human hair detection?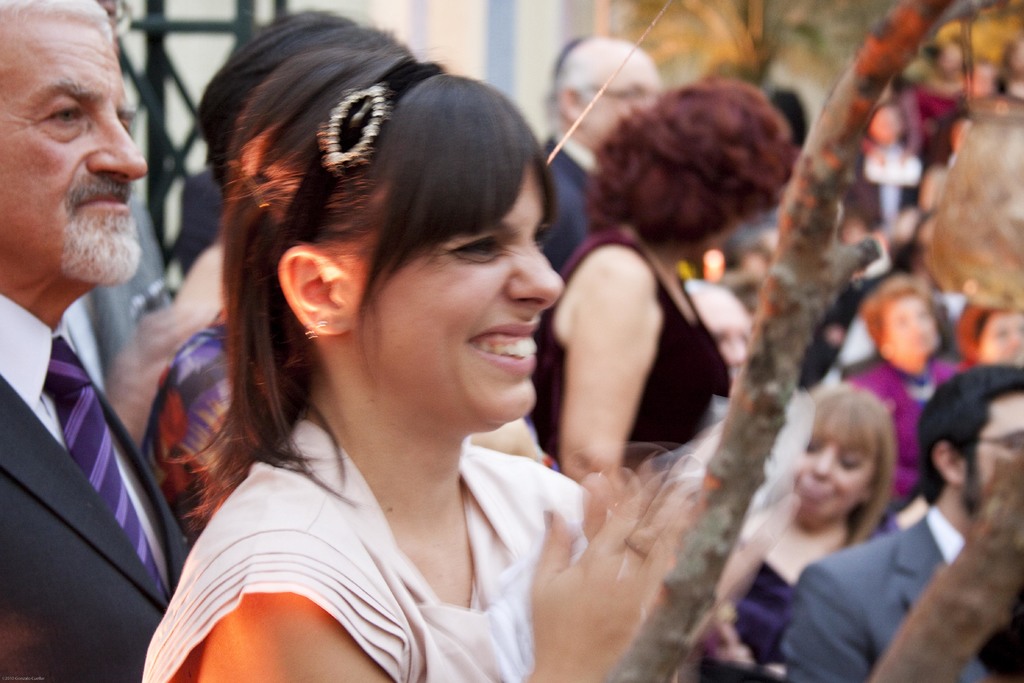
bbox(954, 295, 1012, 359)
